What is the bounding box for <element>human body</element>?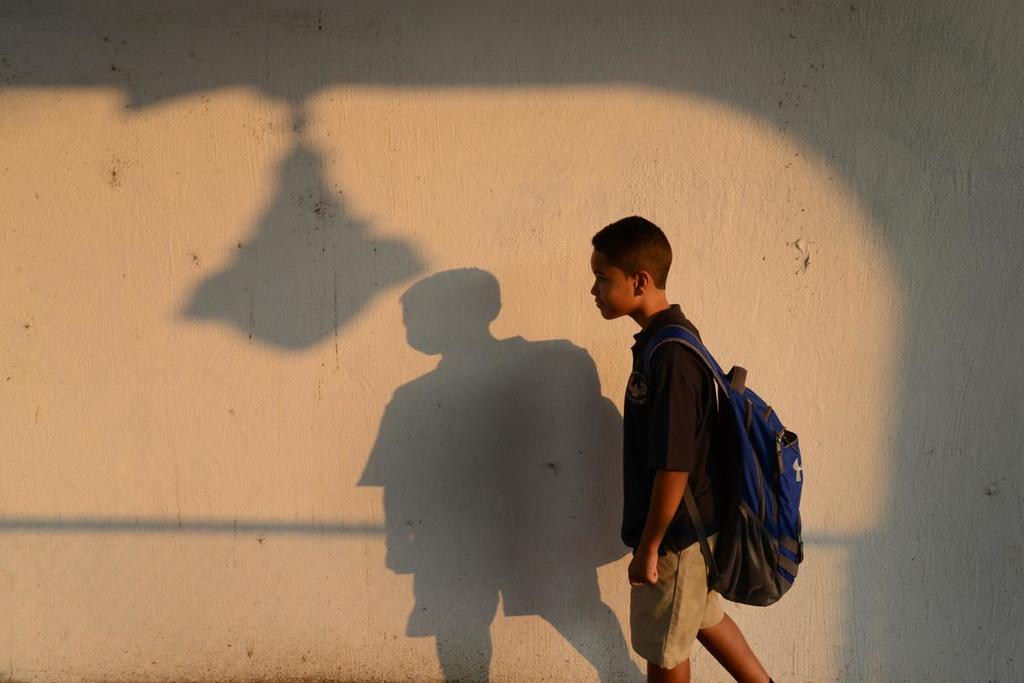
(589,210,794,682).
